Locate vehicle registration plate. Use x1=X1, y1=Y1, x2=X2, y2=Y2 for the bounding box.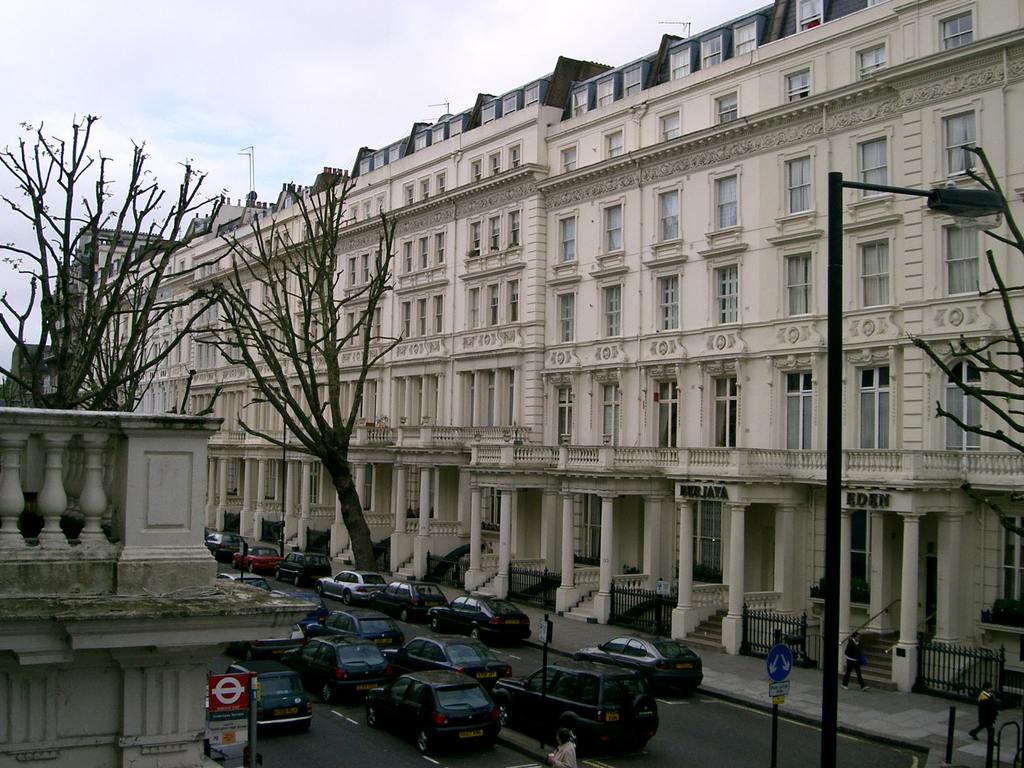
x1=276, y1=708, x2=300, y2=718.
